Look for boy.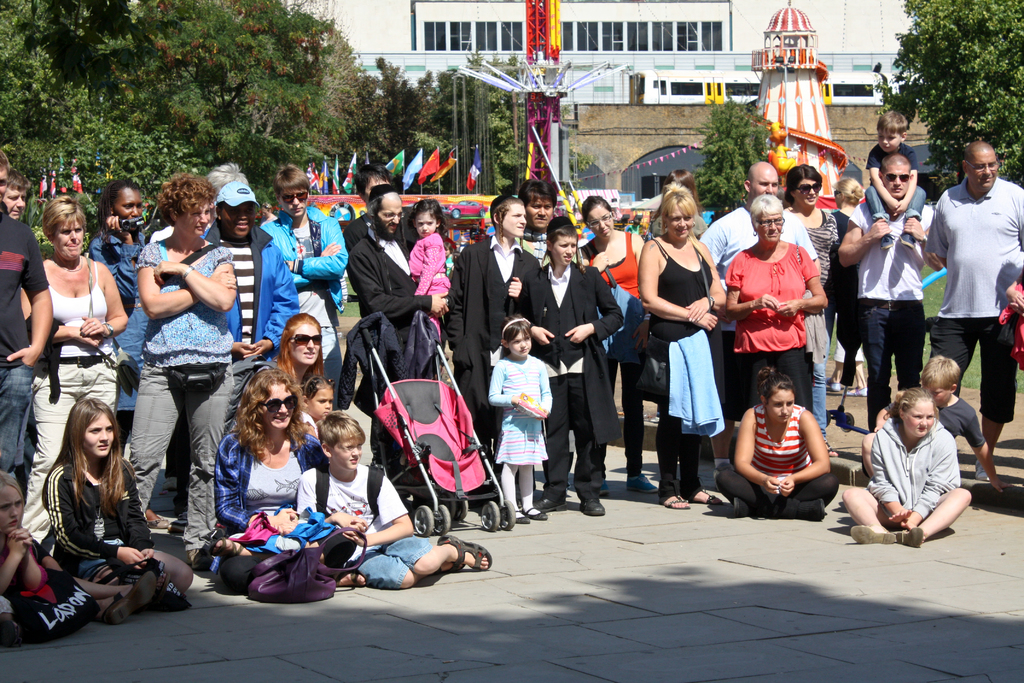
Found: {"x1": 299, "y1": 412, "x2": 497, "y2": 582}.
